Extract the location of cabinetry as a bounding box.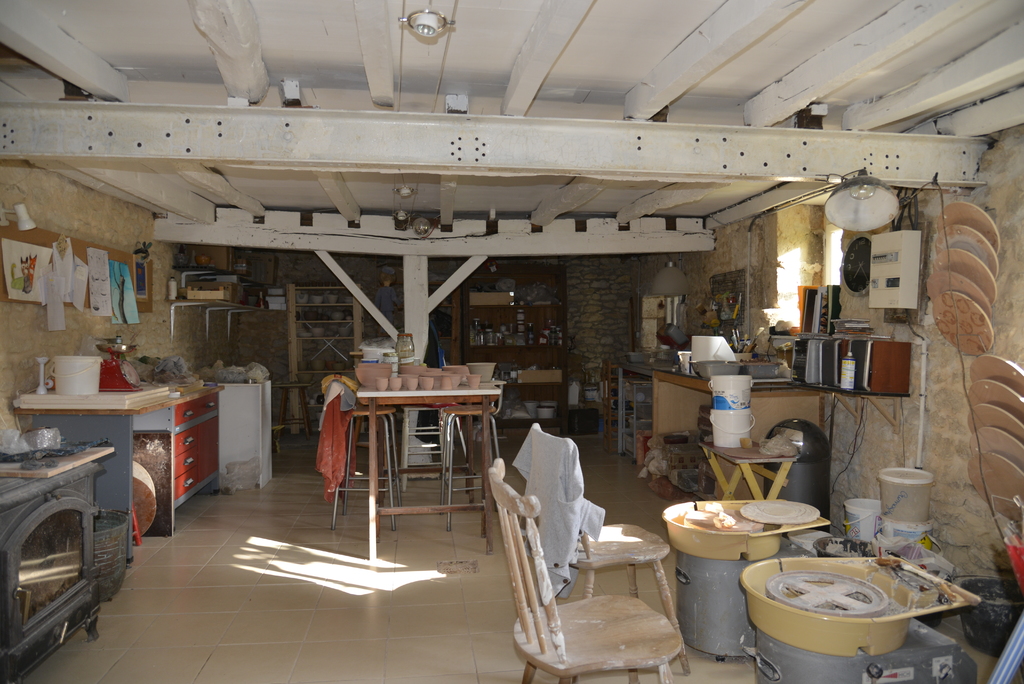
detection(458, 270, 565, 305).
